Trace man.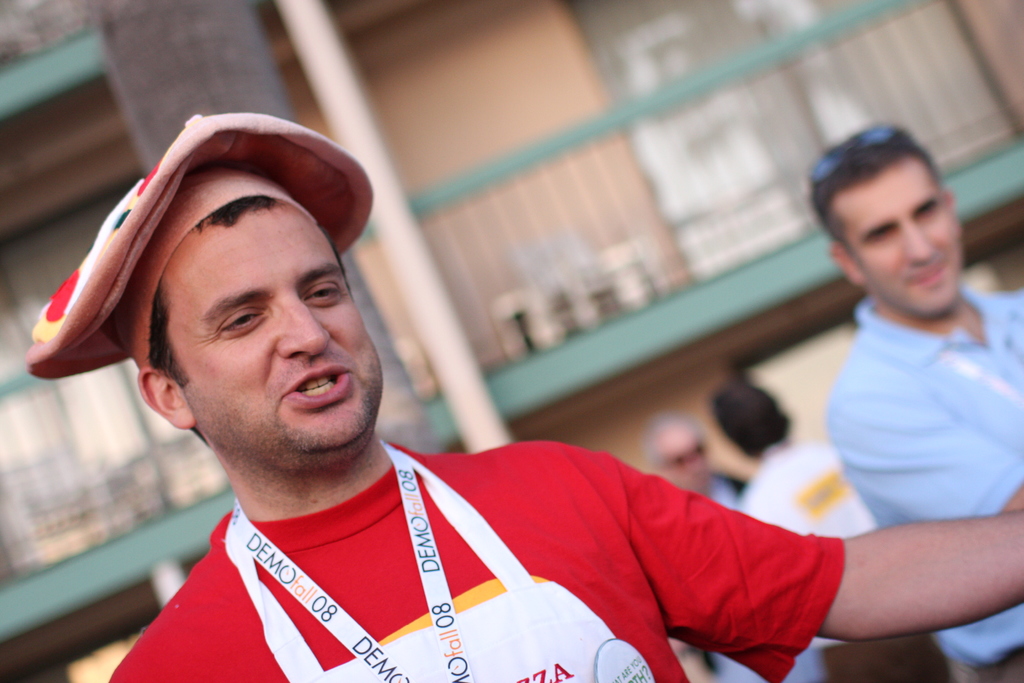
Traced to bbox(39, 186, 928, 665).
